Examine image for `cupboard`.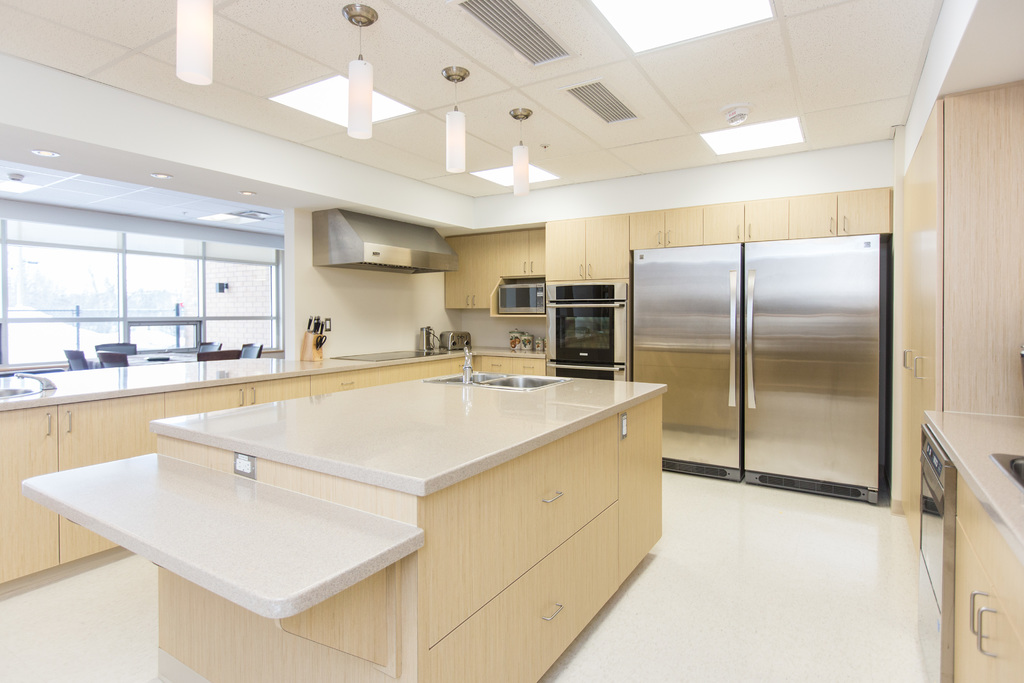
Examination result: 430:181:890:318.
